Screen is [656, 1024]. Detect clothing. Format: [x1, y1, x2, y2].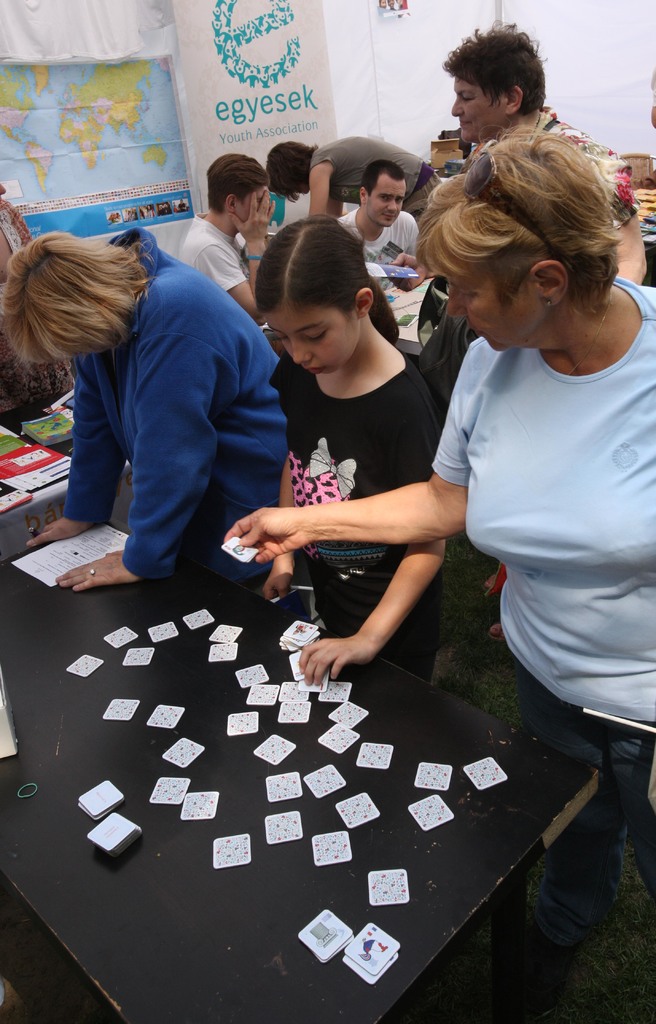
[532, 101, 637, 234].
